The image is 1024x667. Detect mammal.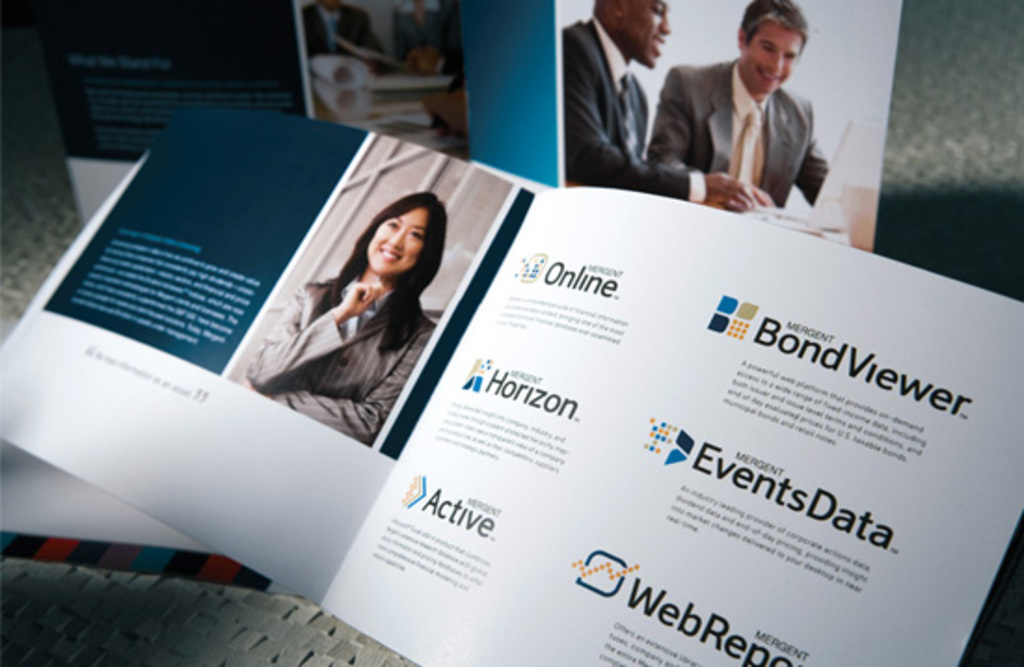
Detection: 553/0/763/196.
